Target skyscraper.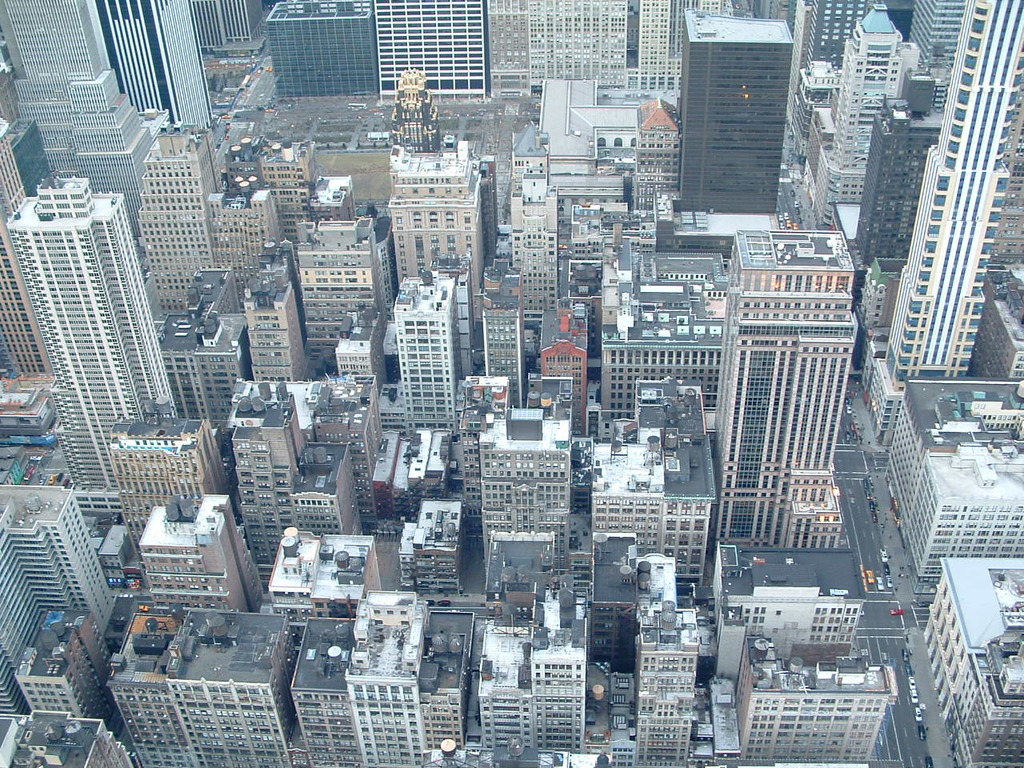
Target region: pyautogui.locateOnScreen(361, 278, 474, 430).
